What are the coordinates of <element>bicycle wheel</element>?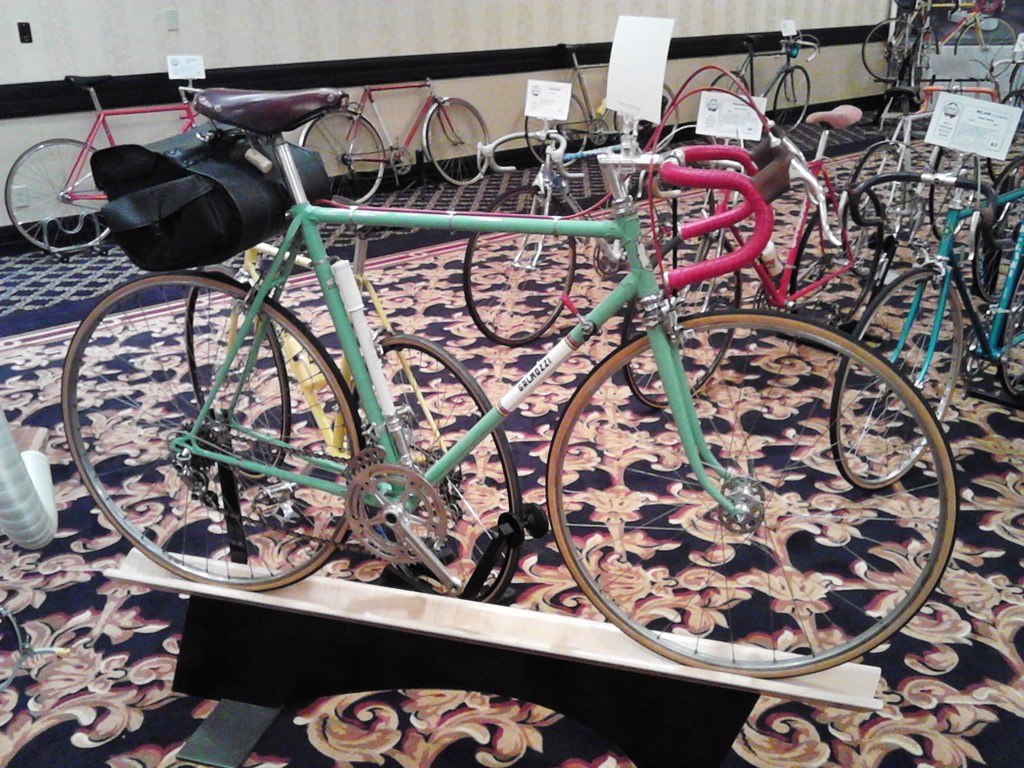
<box>297,108,386,209</box>.
